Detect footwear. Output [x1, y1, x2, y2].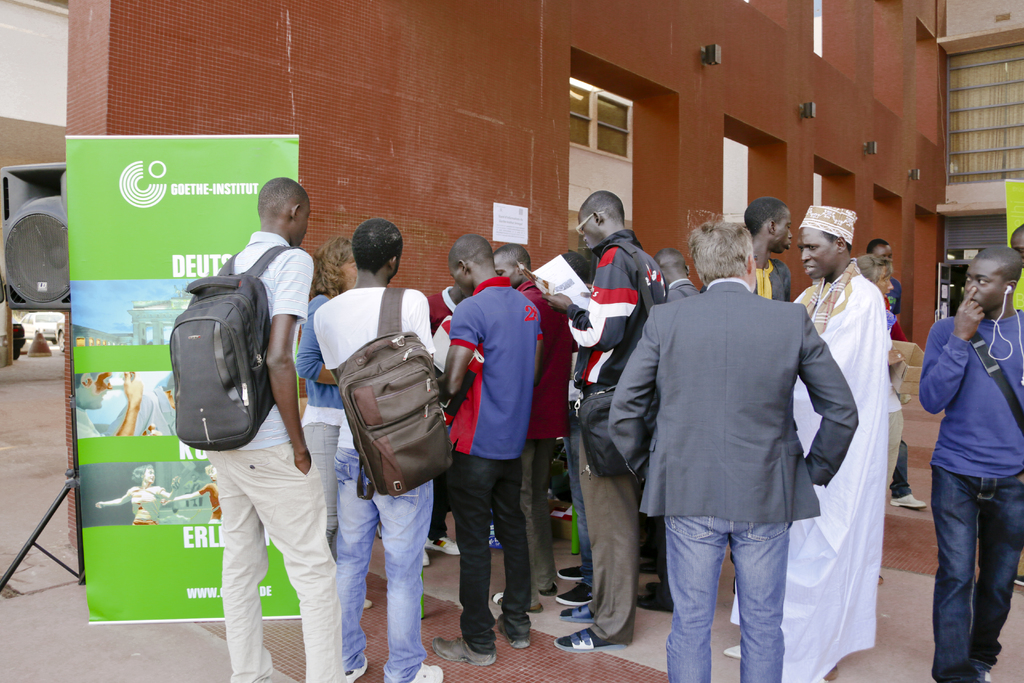
[554, 630, 623, 652].
